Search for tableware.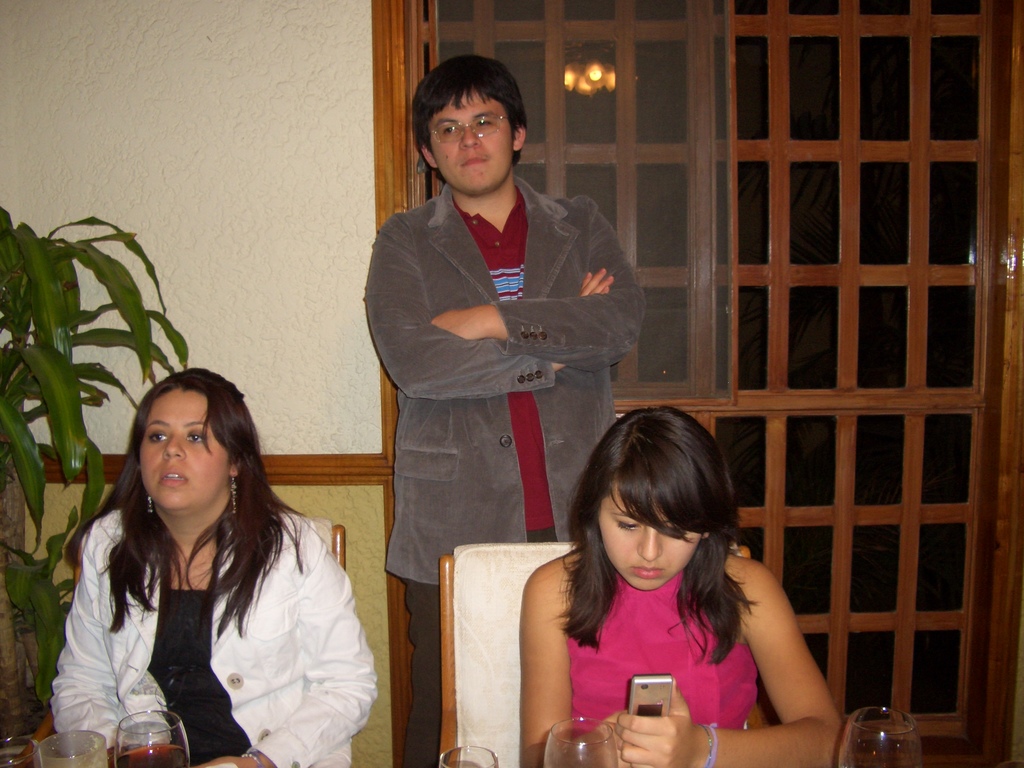
Found at <bbox>442, 748, 496, 767</bbox>.
